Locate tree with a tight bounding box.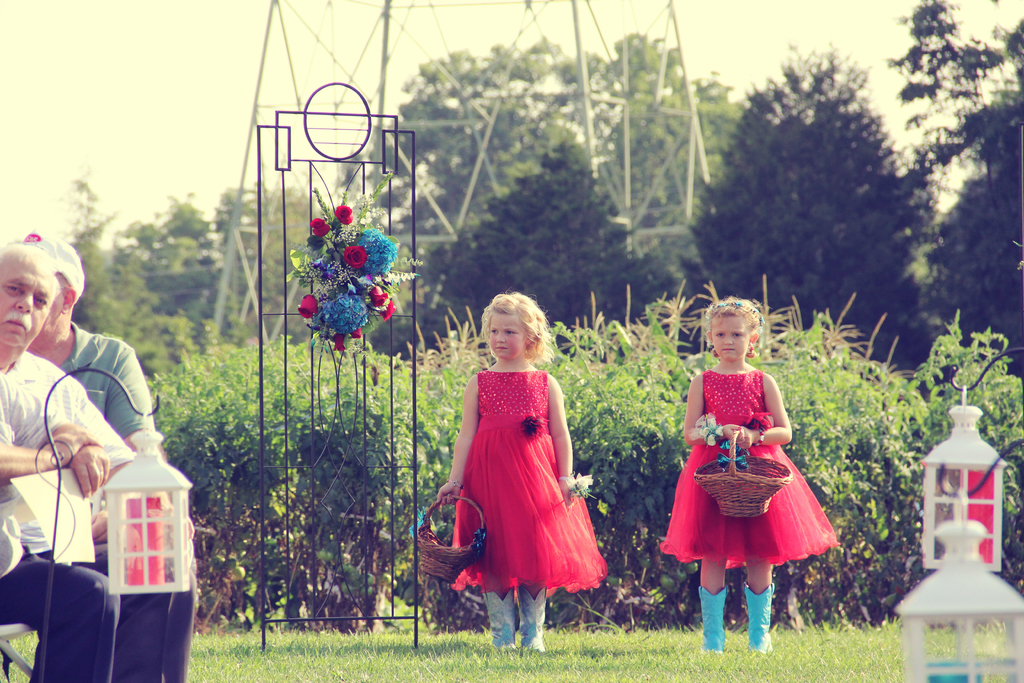
[890,2,1023,408].
